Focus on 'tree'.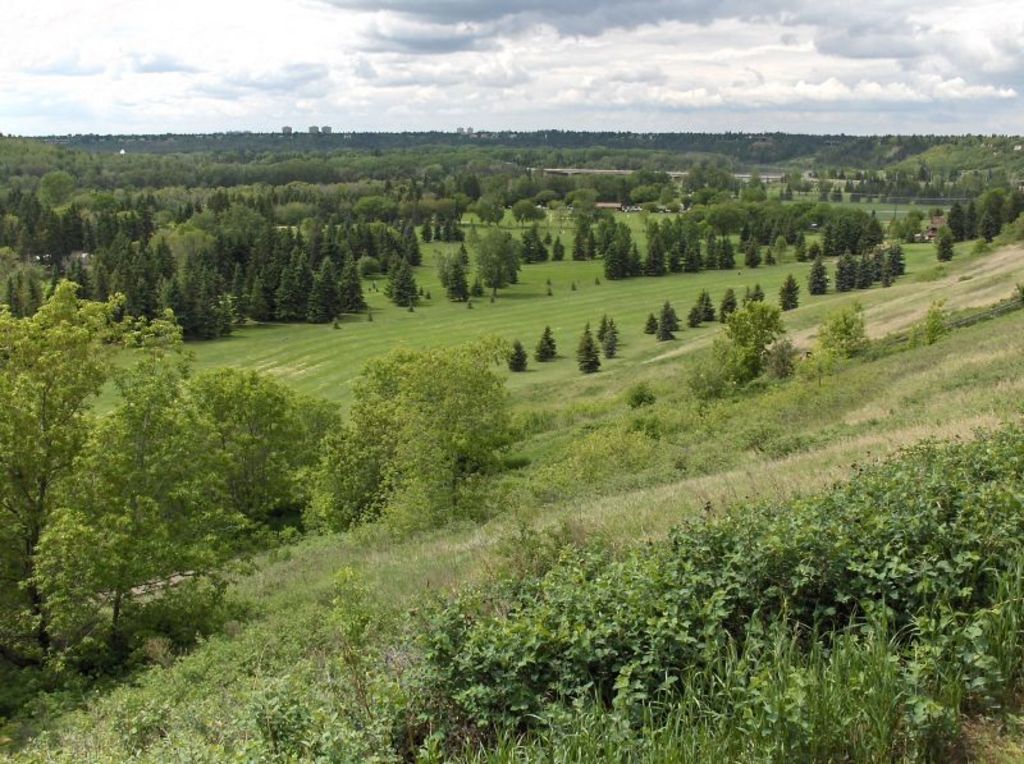
Focused at <box>599,314,614,329</box>.
